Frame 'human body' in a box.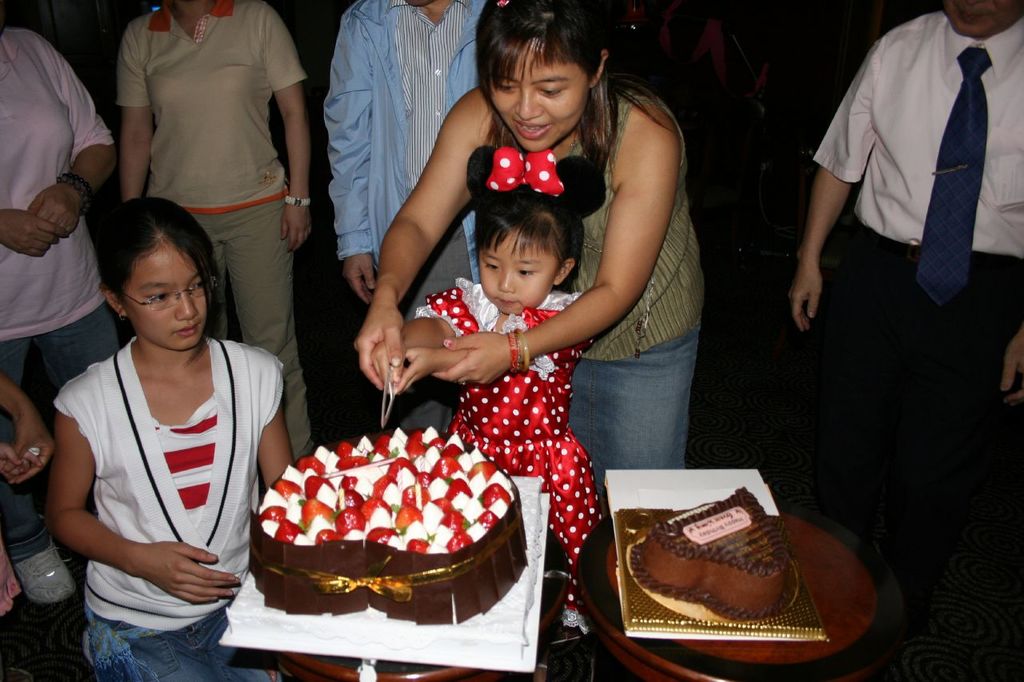
Rect(356, 88, 705, 502).
